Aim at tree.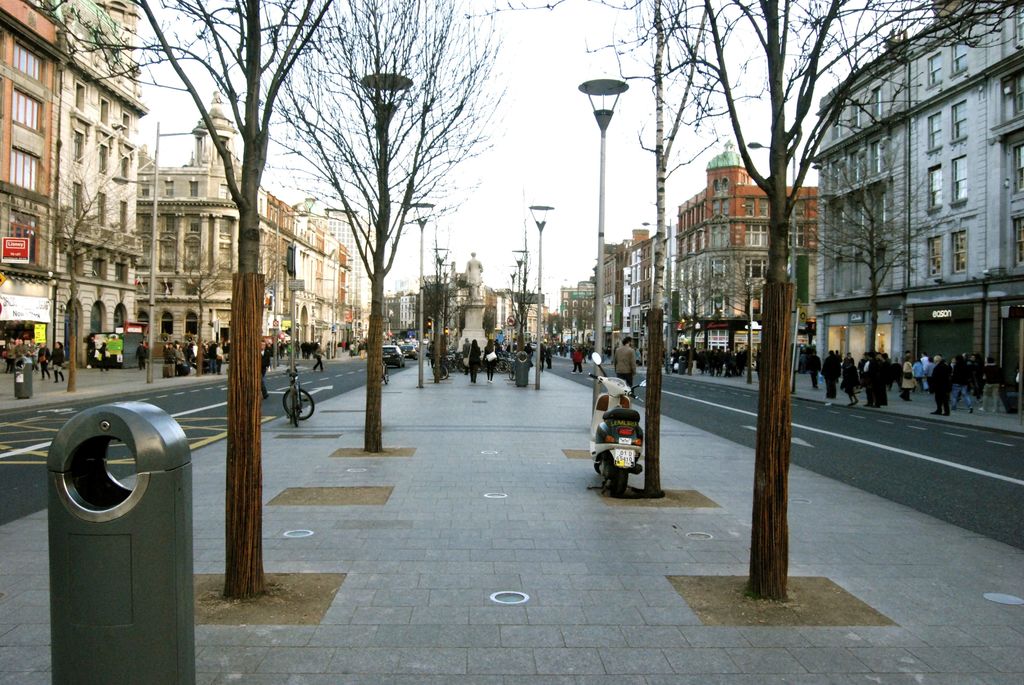
Aimed at region(458, 0, 1023, 599).
